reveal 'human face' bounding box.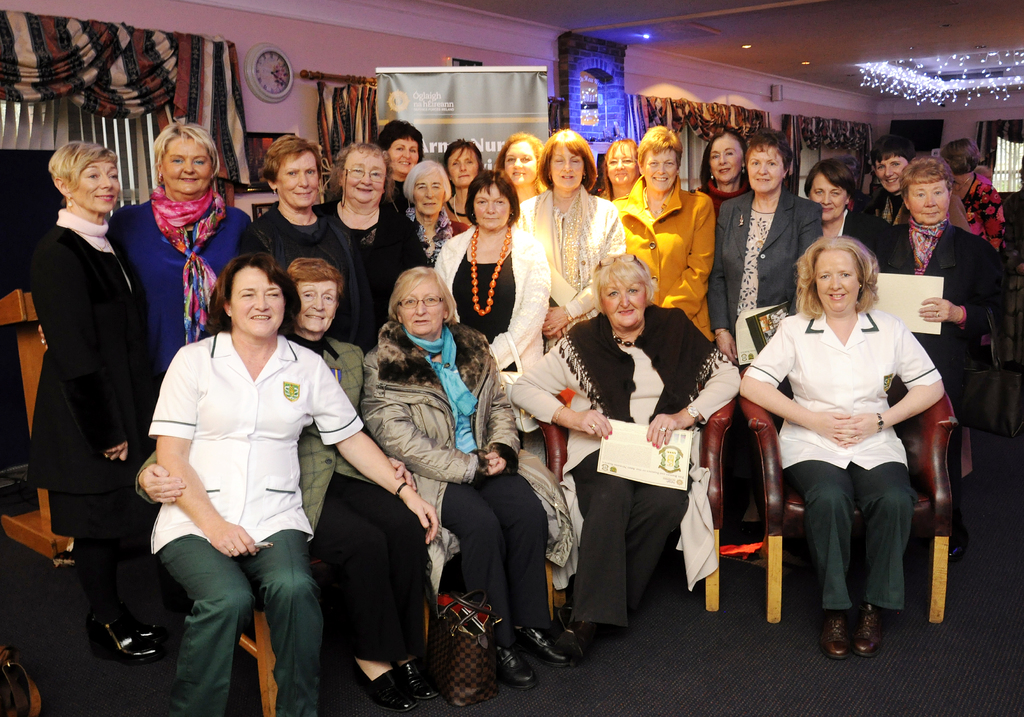
Revealed: crop(608, 138, 633, 182).
